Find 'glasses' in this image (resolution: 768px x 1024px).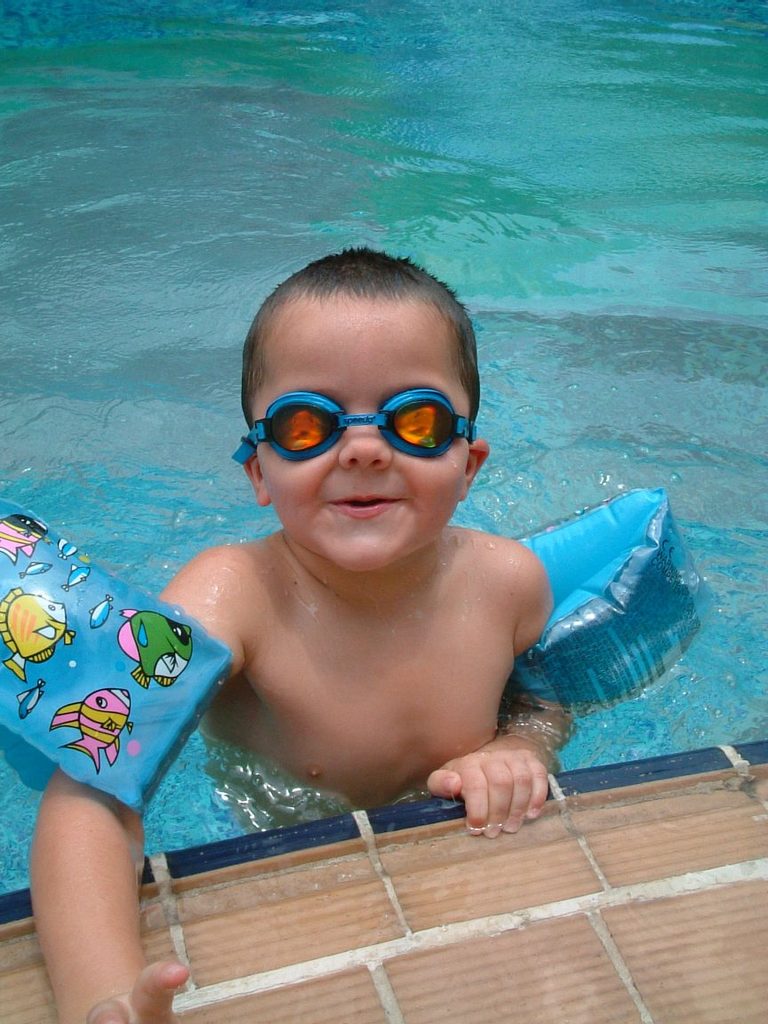
bbox=[241, 380, 475, 462].
